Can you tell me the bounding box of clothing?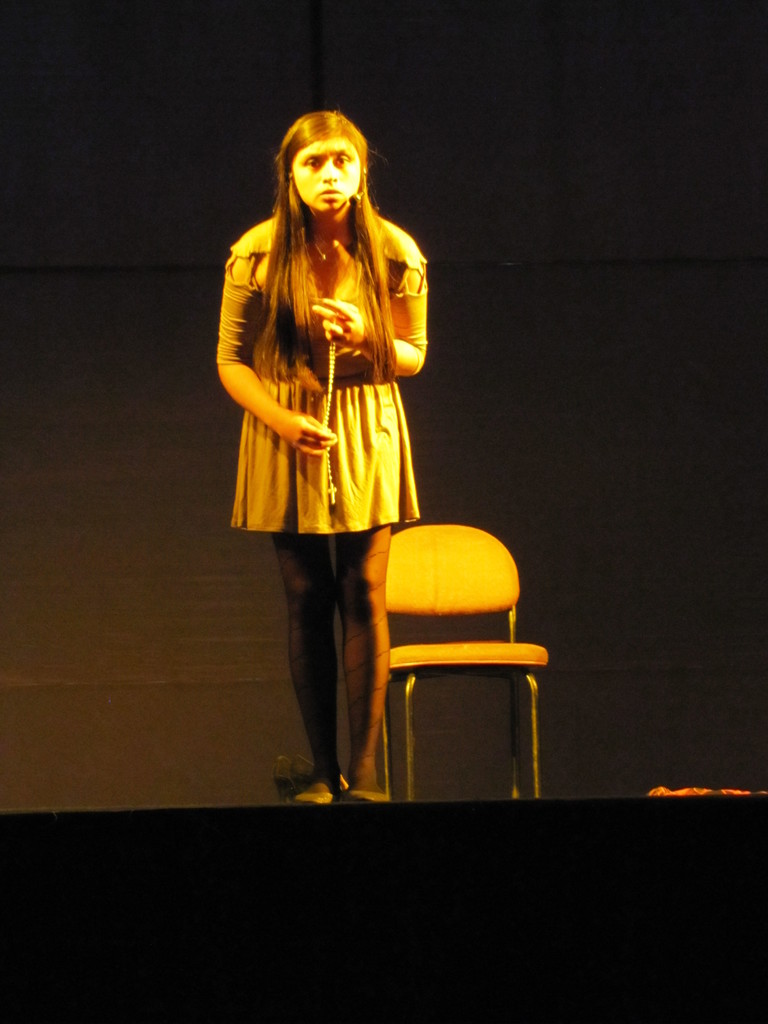
[left=214, top=199, right=422, bottom=529].
